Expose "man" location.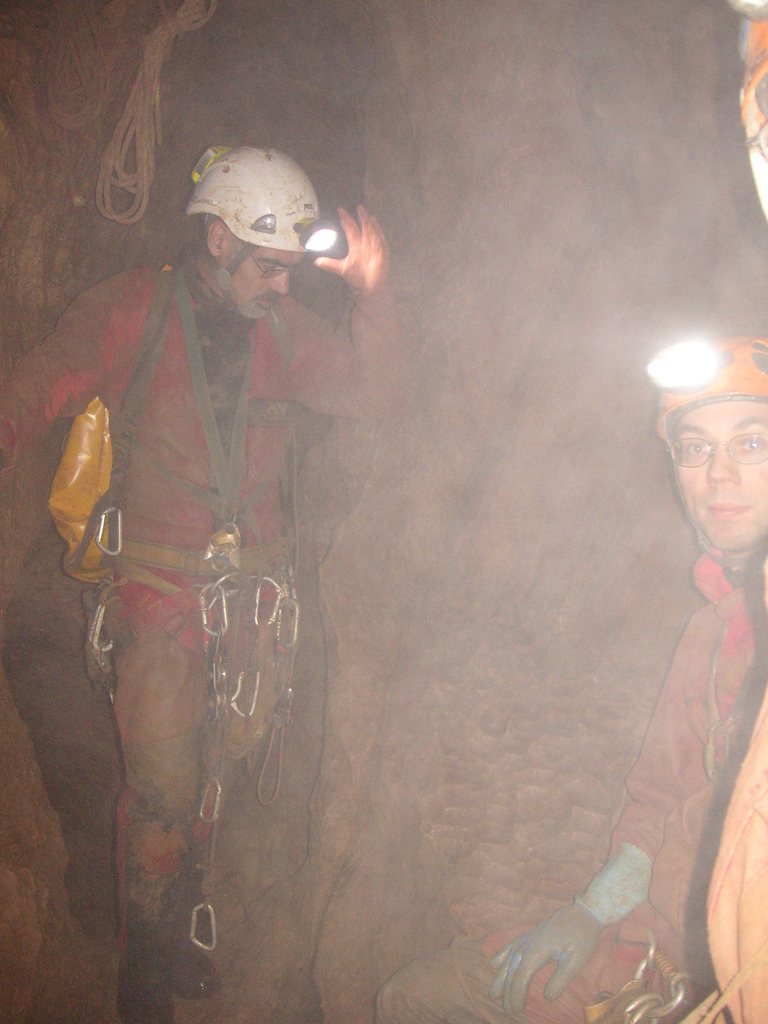
Exposed at left=48, top=114, right=409, bottom=1004.
